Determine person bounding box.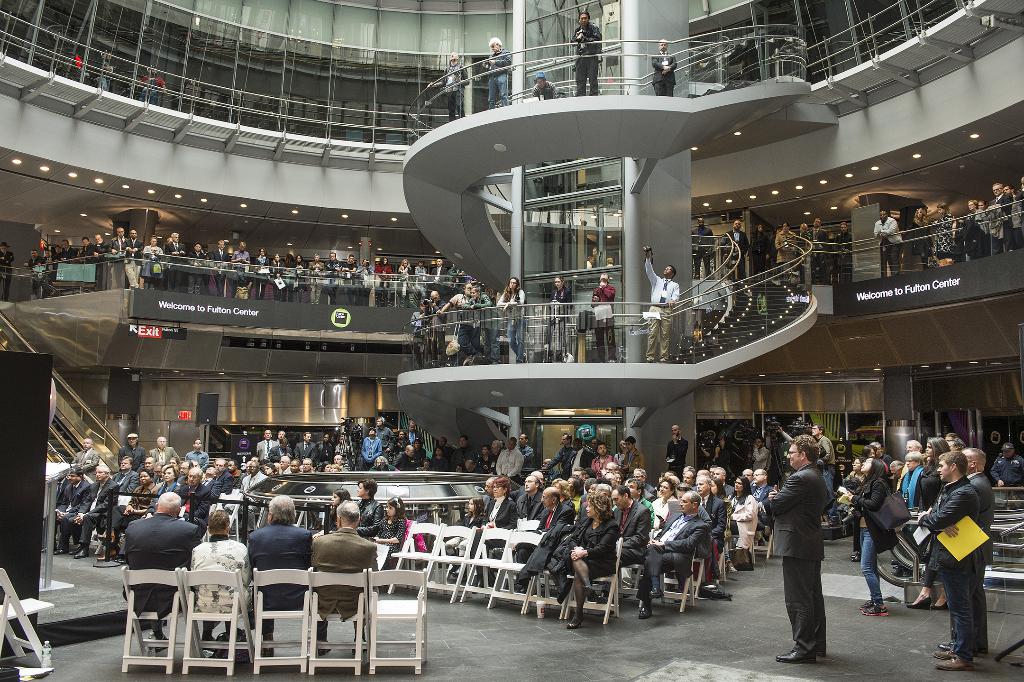
Determined: (87, 53, 118, 88).
